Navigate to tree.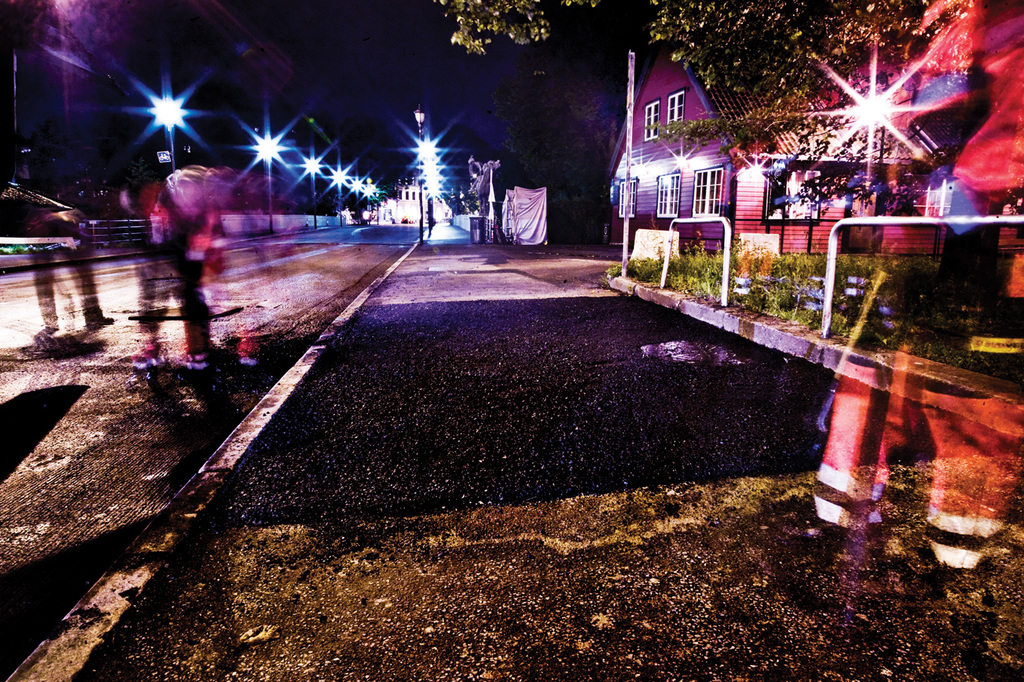
Navigation target: BBox(438, 0, 878, 109).
